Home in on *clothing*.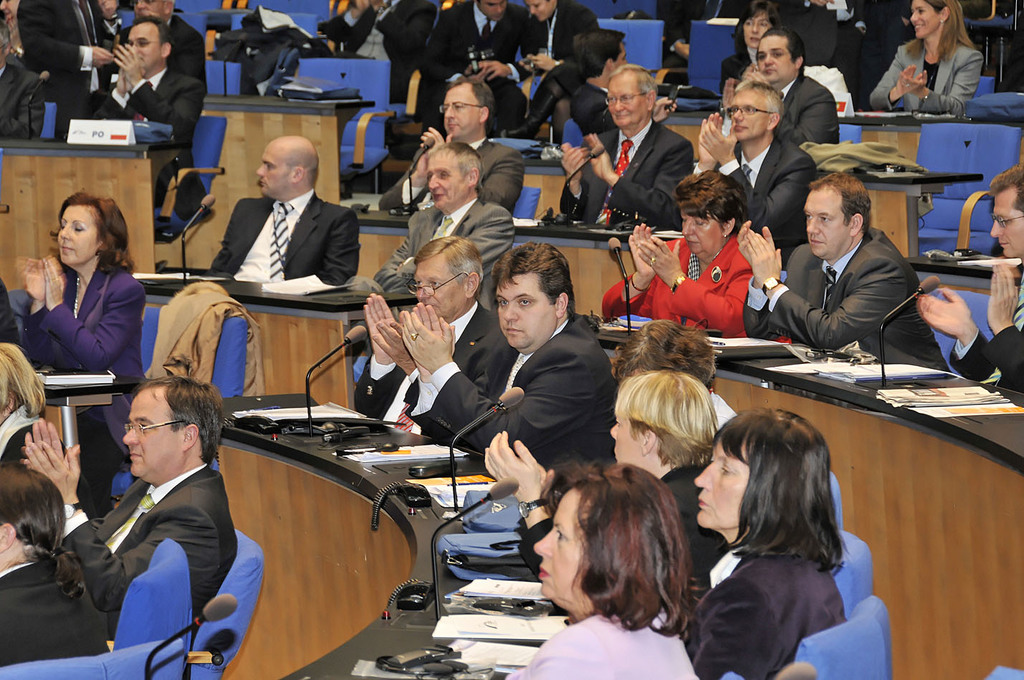
Homed in at pyautogui.locateOnScreen(681, 545, 850, 679).
